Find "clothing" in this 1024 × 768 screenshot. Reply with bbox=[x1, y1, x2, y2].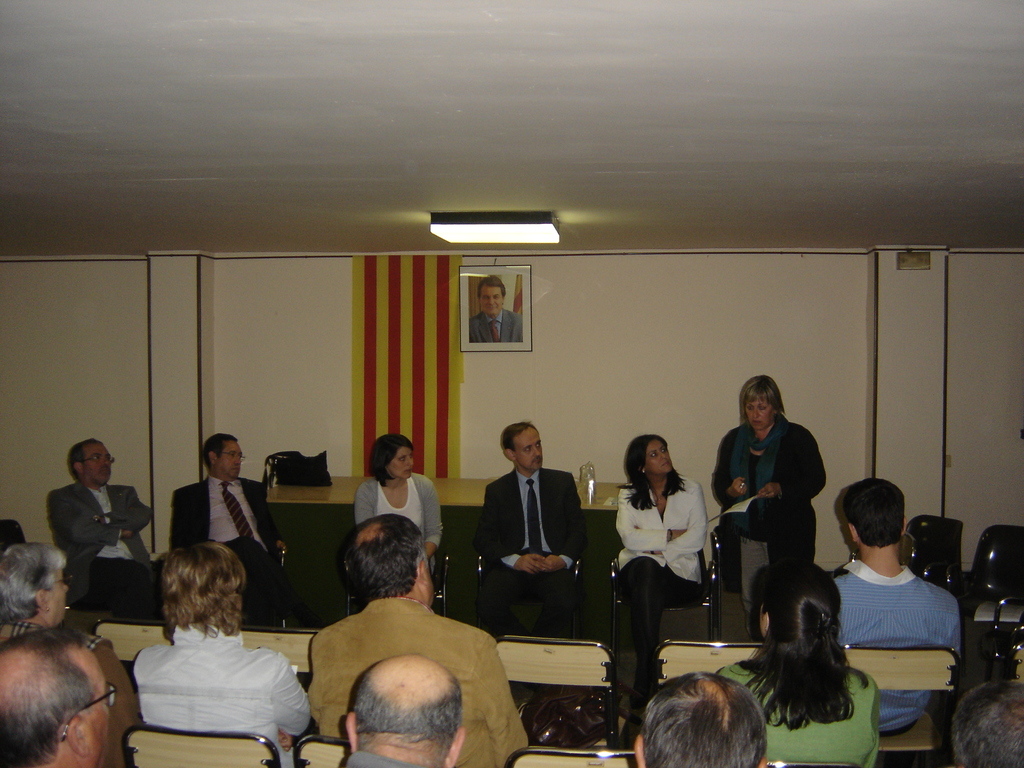
bbox=[707, 417, 824, 581].
